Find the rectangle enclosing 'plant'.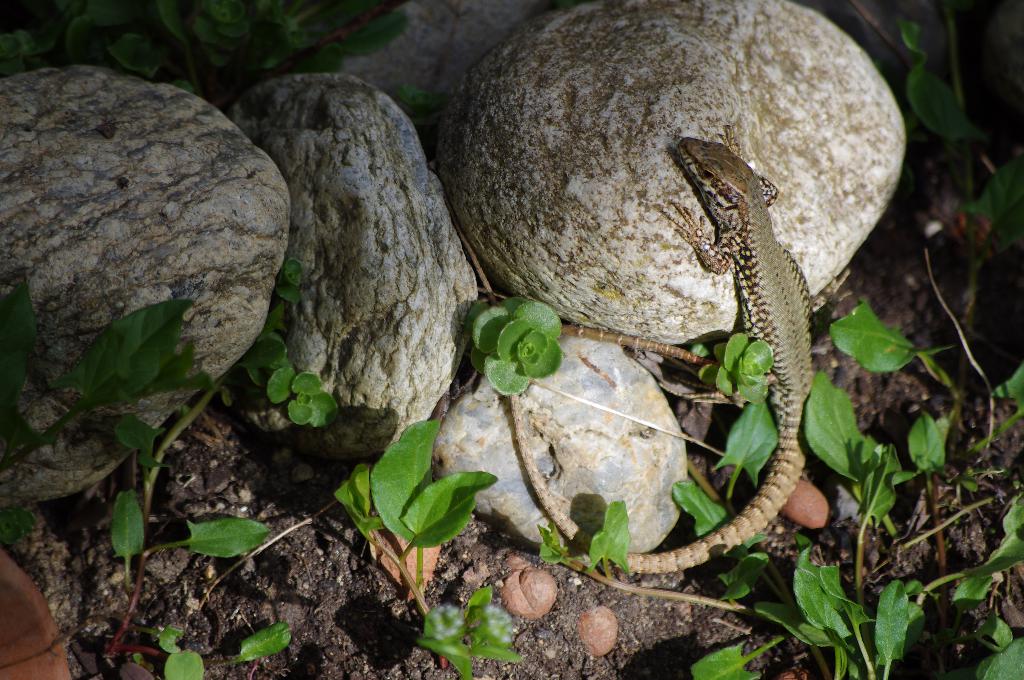
(820,316,964,382).
